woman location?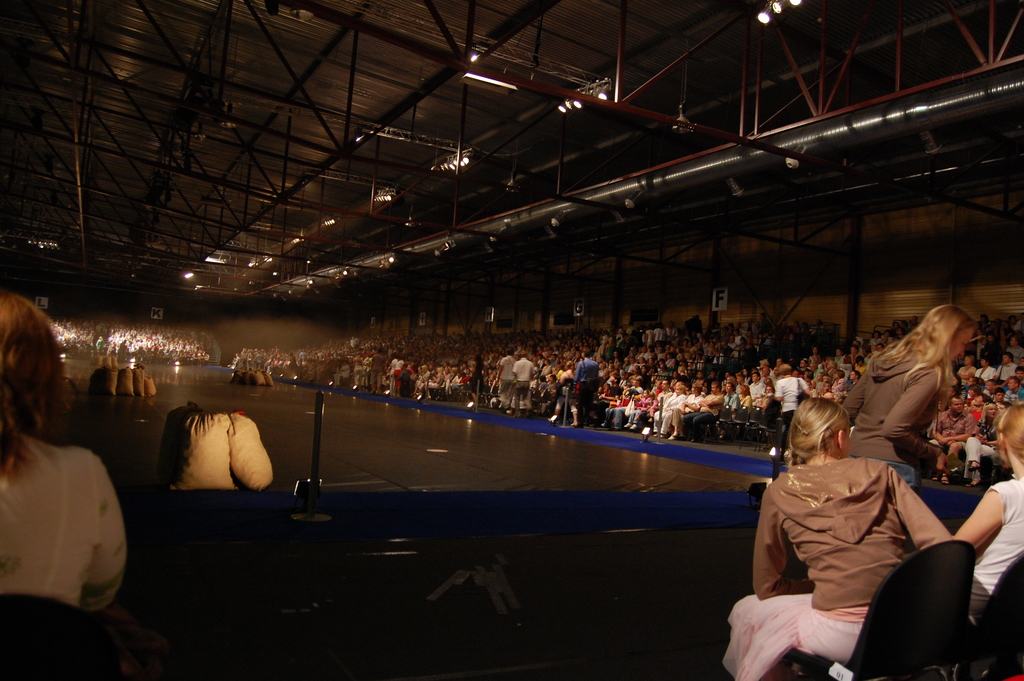
detection(951, 401, 1023, 632)
